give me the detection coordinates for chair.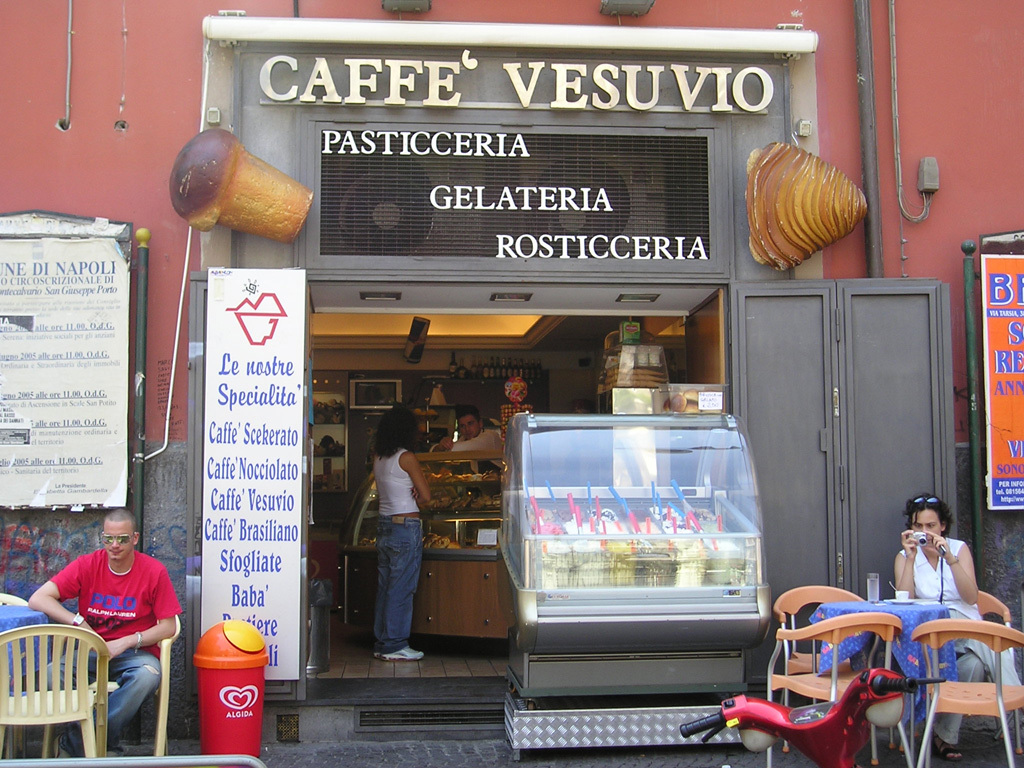
(907, 619, 1023, 767).
